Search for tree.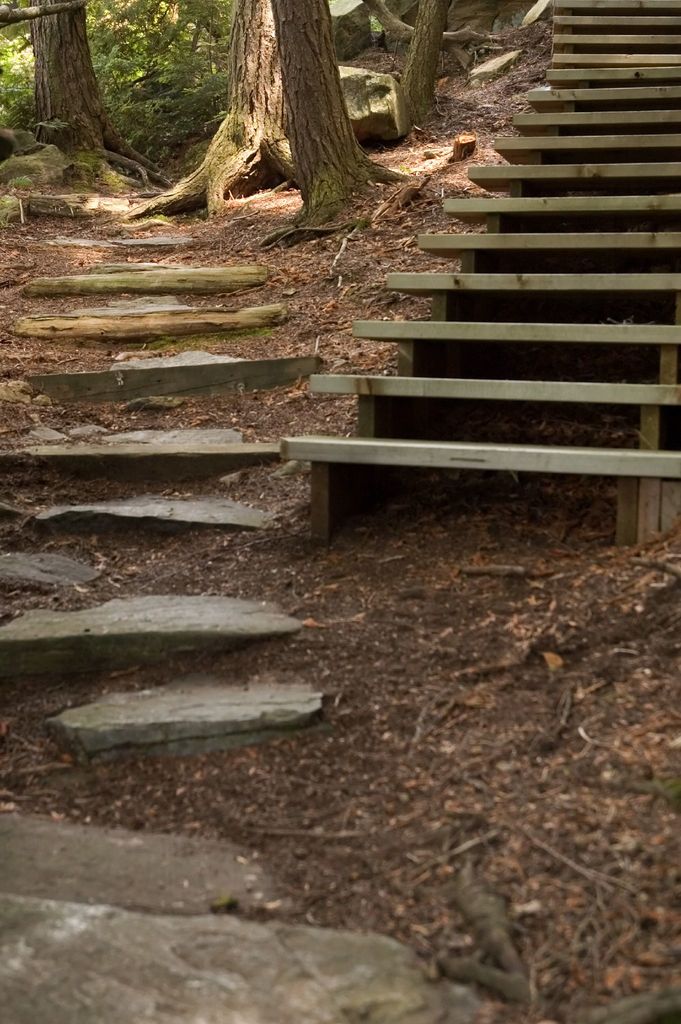
Found at {"x1": 395, "y1": 0, "x2": 454, "y2": 123}.
